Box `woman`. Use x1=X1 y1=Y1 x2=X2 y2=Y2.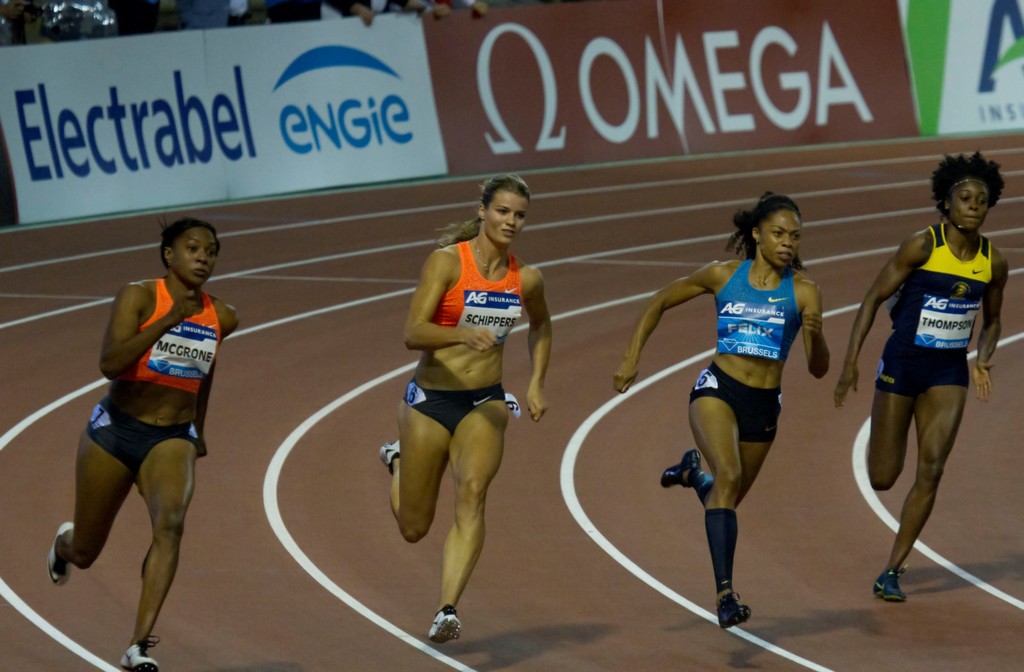
x1=375 y1=171 x2=566 y2=648.
